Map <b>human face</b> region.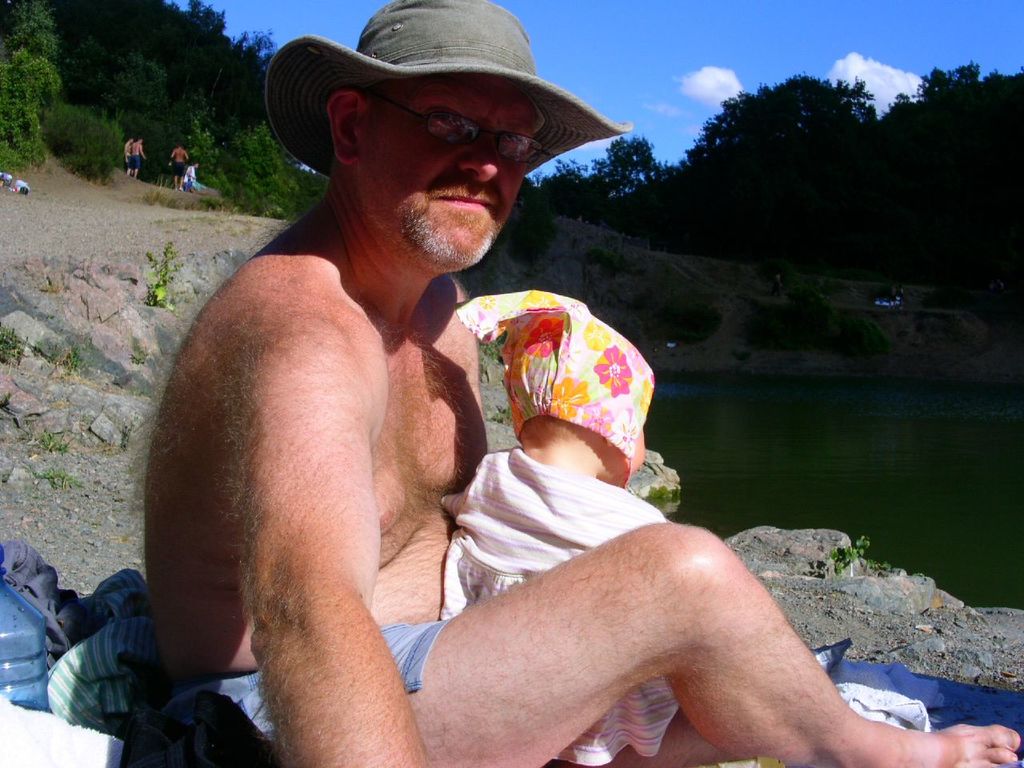
Mapped to (627,432,647,474).
